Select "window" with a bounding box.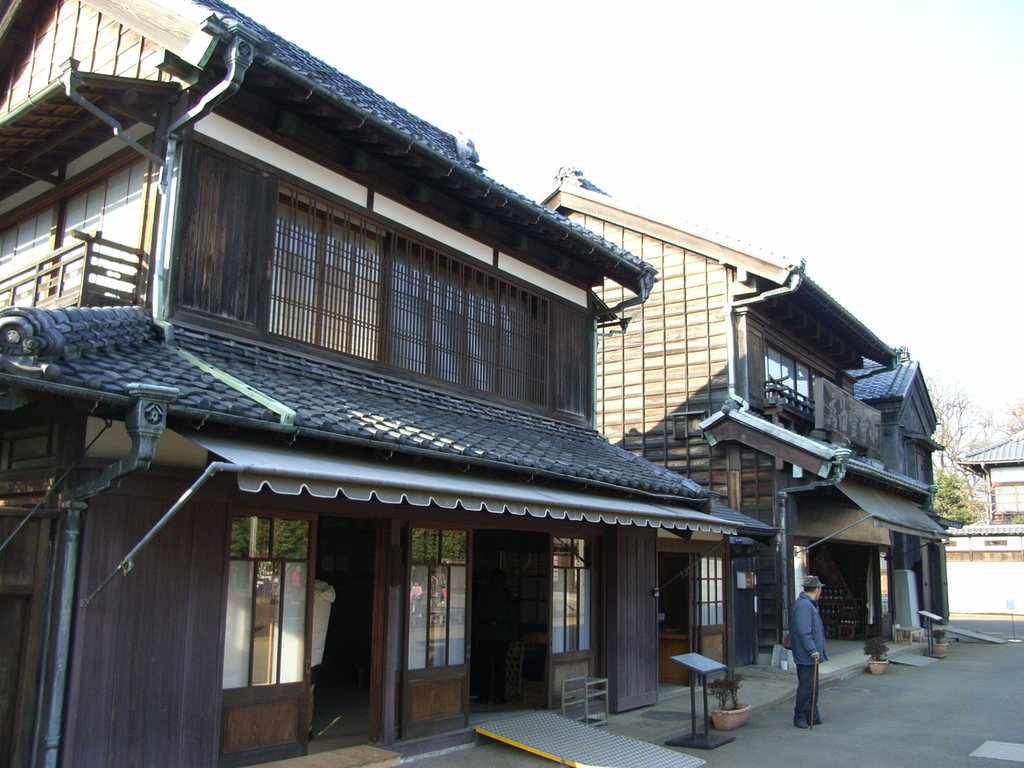
box=[762, 348, 810, 419].
